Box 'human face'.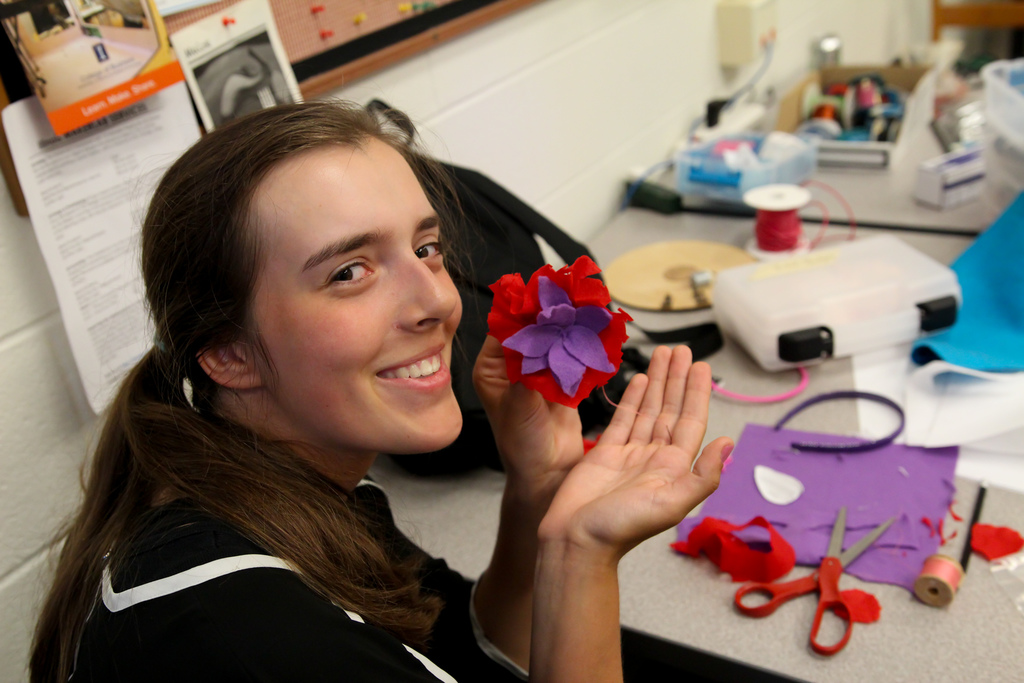
(252, 136, 461, 456).
